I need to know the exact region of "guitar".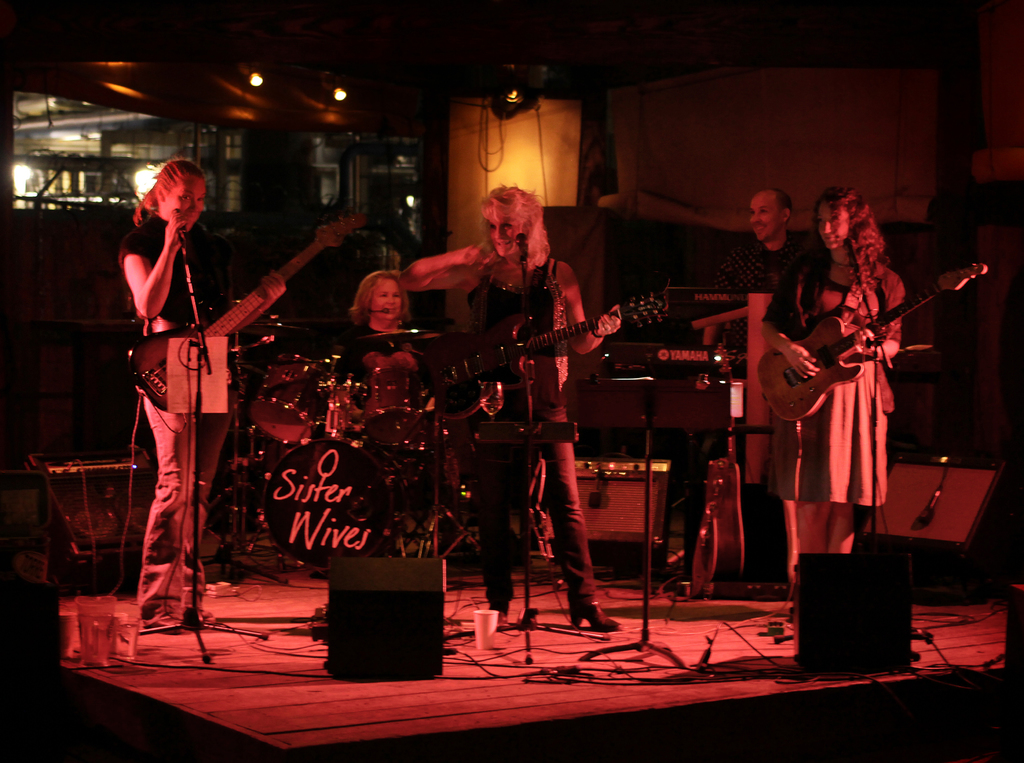
Region: {"left": 756, "top": 262, "right": 993, "bottom": 421}.
